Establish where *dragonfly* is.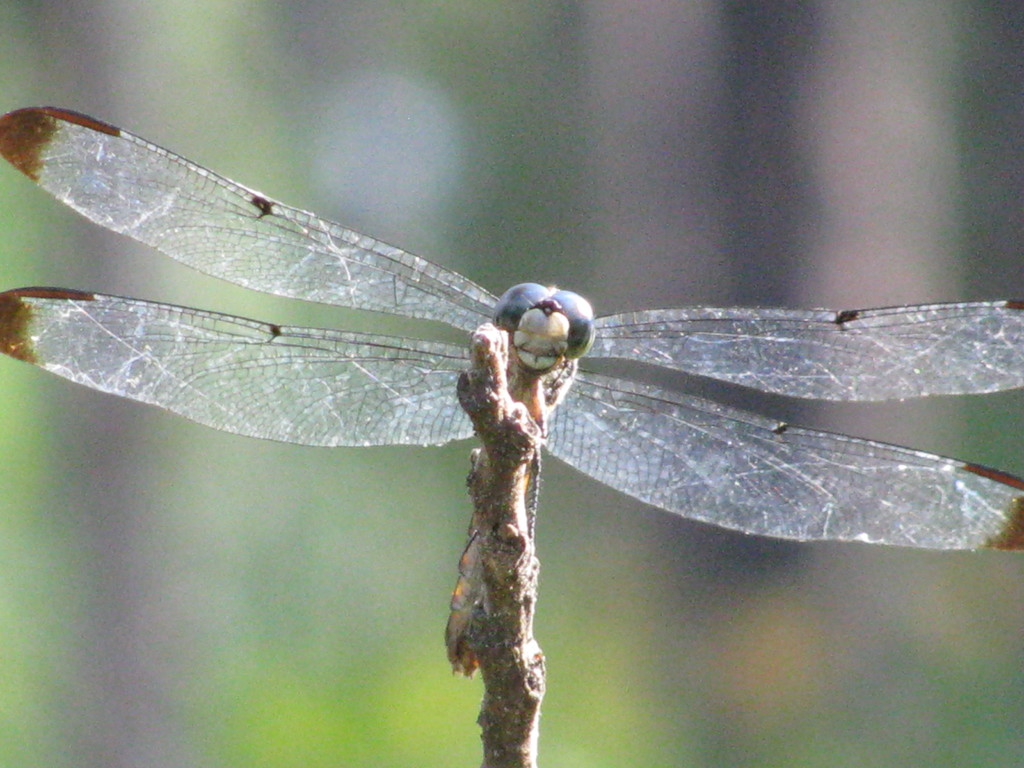
Established at pyautogui.locateOnScreen(0, 102, 1023, 677).
